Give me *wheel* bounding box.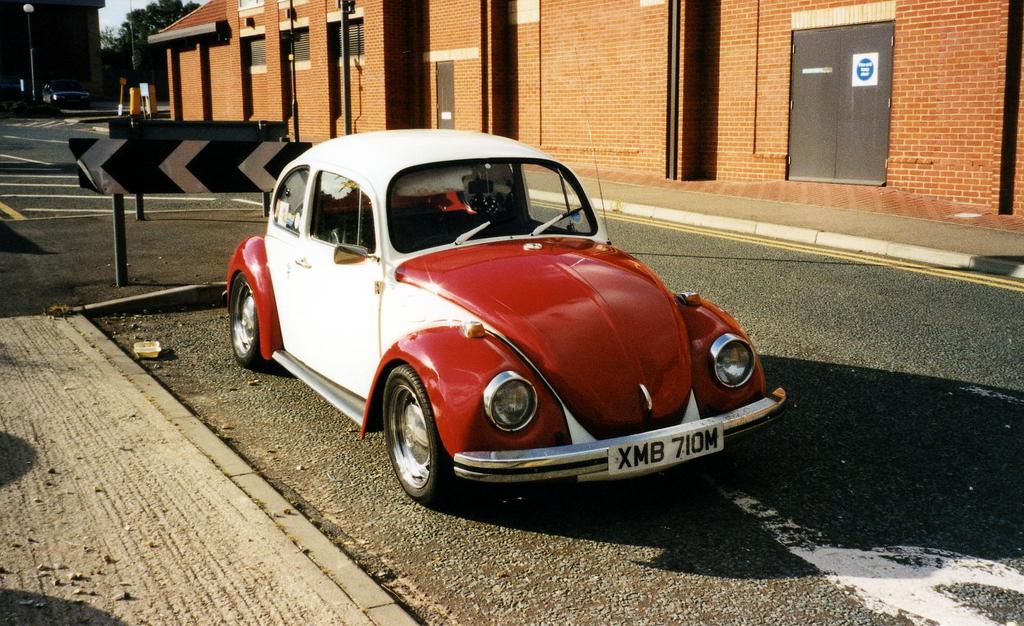
x1=384 y1=372 x2=449 y2=506.
